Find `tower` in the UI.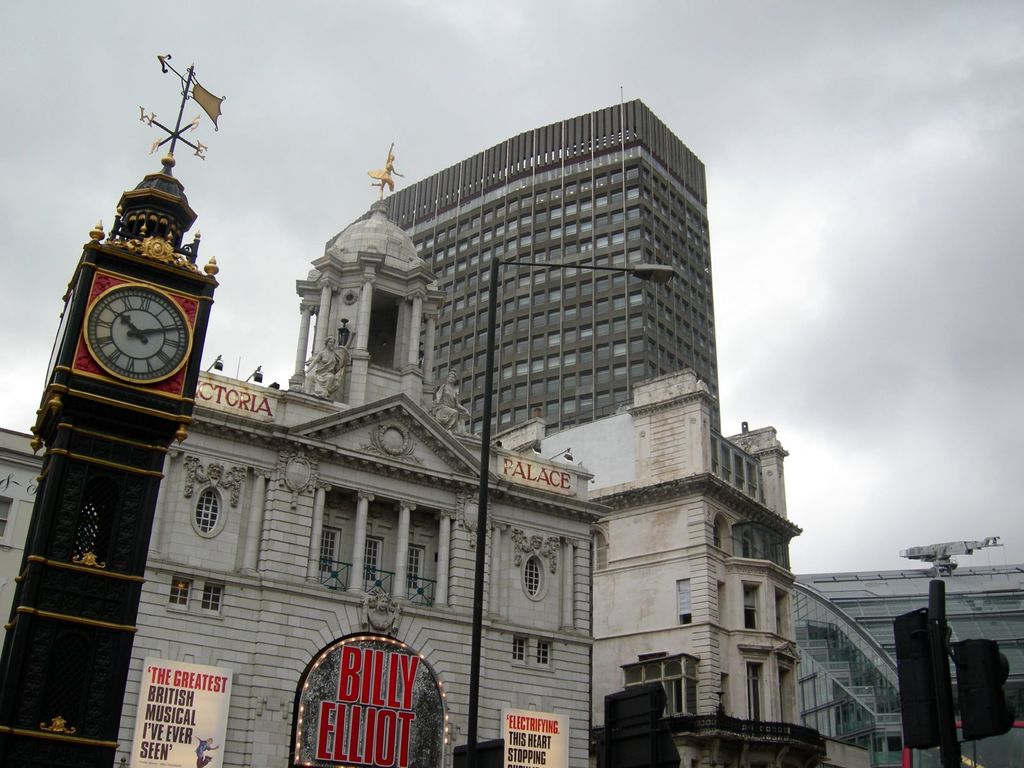
UI element at detection(32, 127, 200, 548).
